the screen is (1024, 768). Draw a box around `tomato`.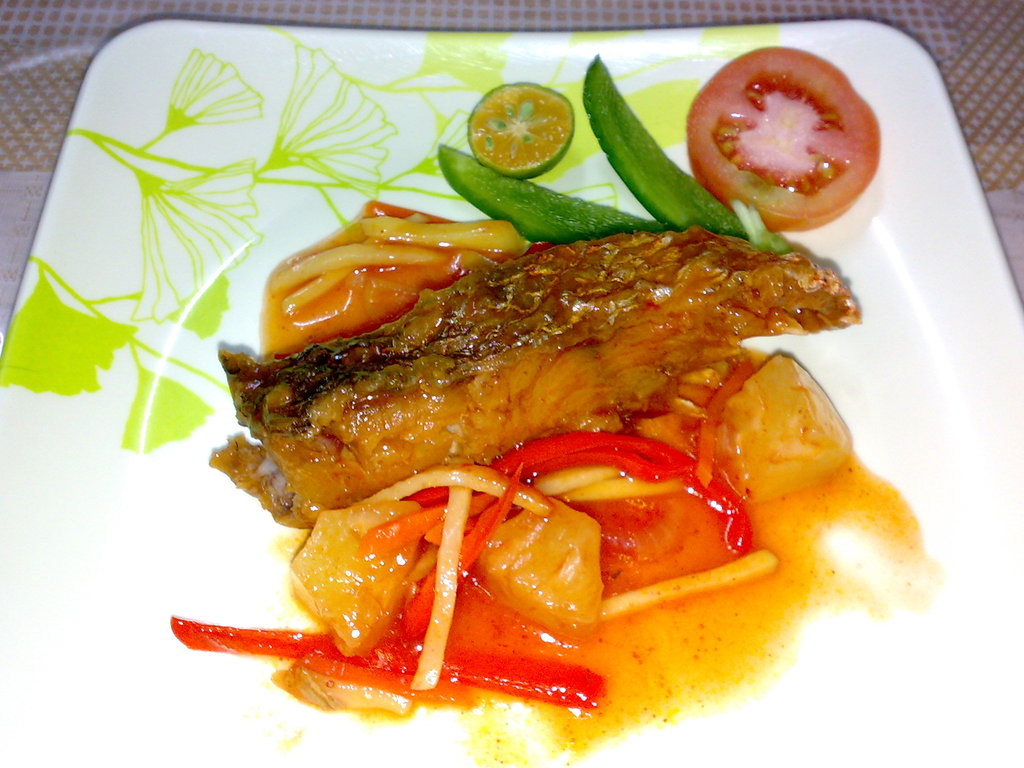
bbox(689, 41, 872, 219).
